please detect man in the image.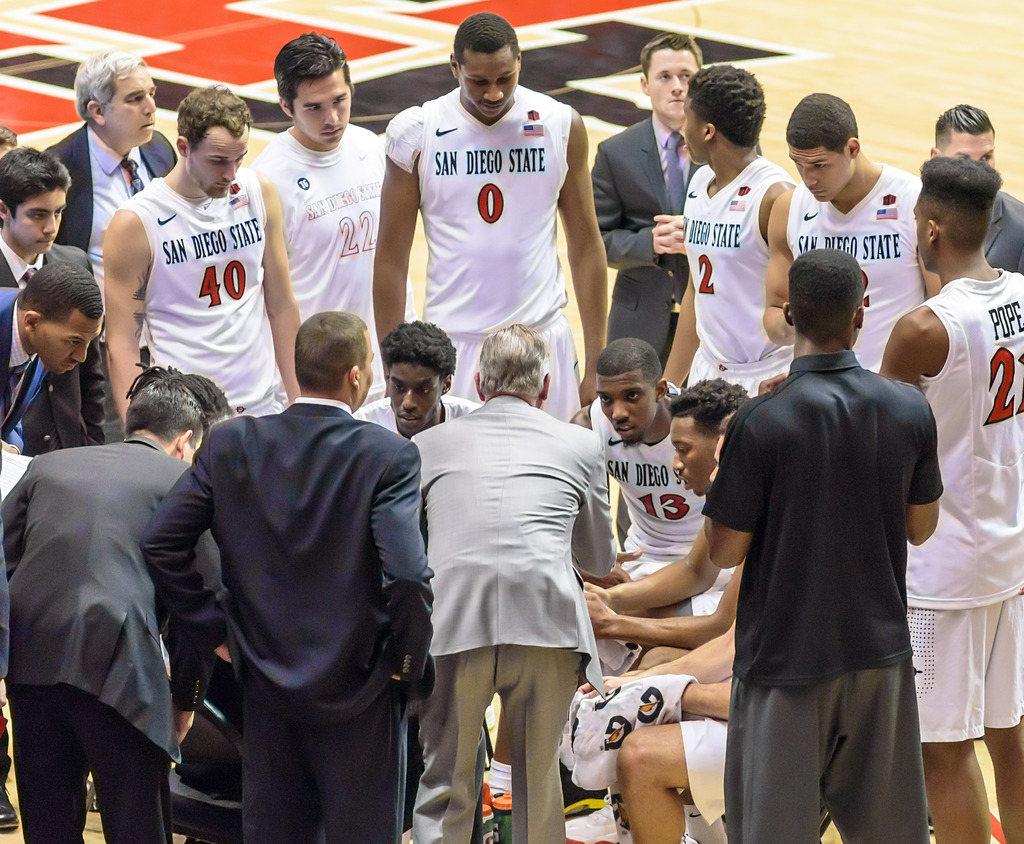
region(0, 264, 108, 494).
